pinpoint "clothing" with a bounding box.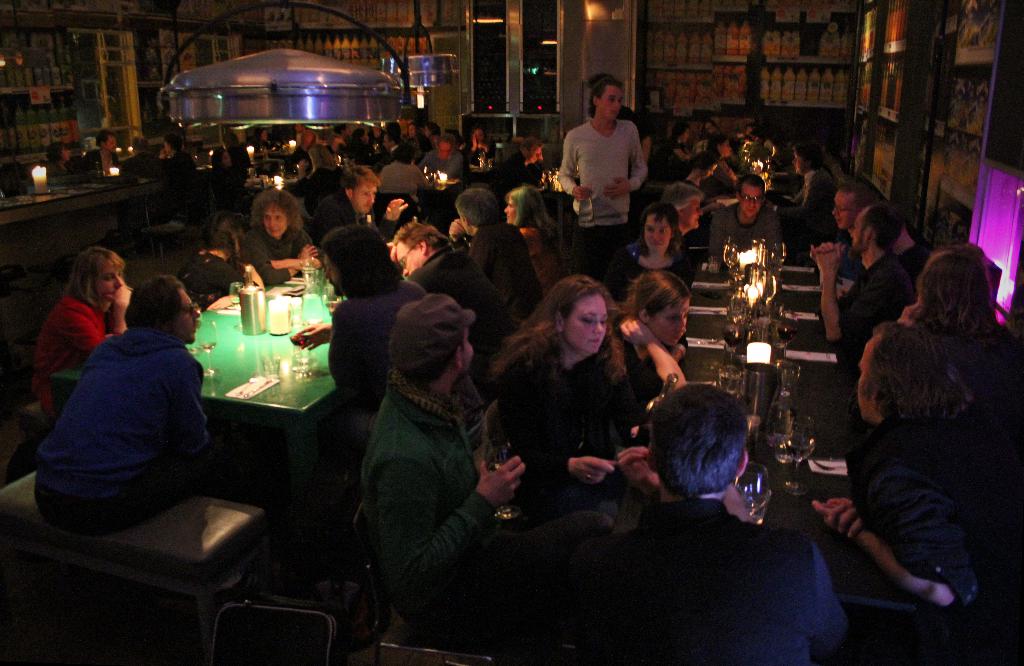
region(500, 342, 638, 509).
